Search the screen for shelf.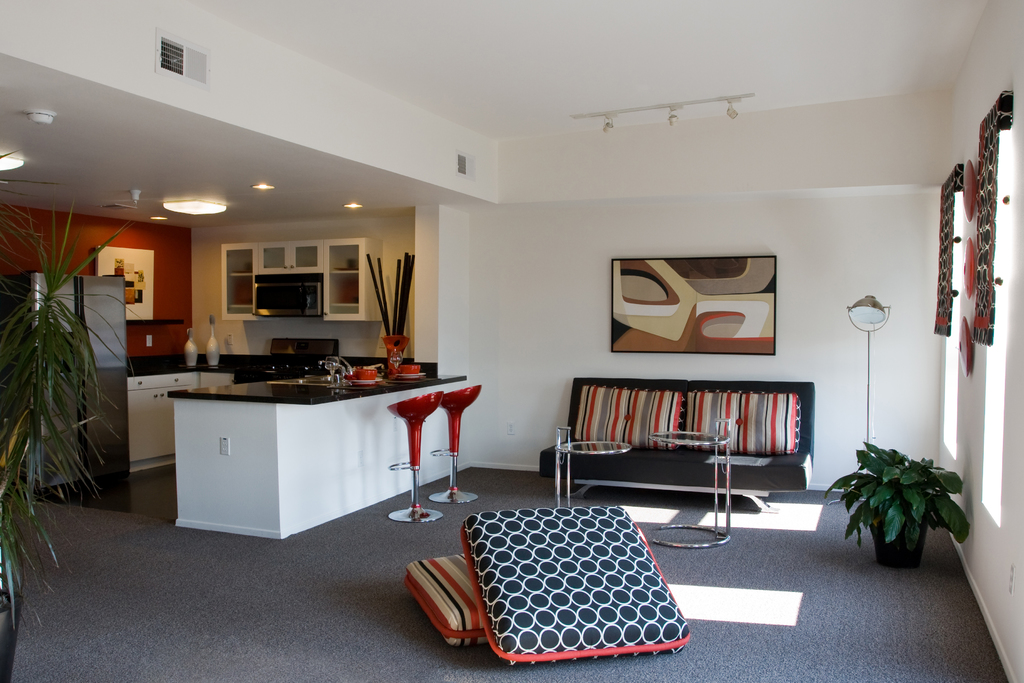
Found at 208/238/397/329.
